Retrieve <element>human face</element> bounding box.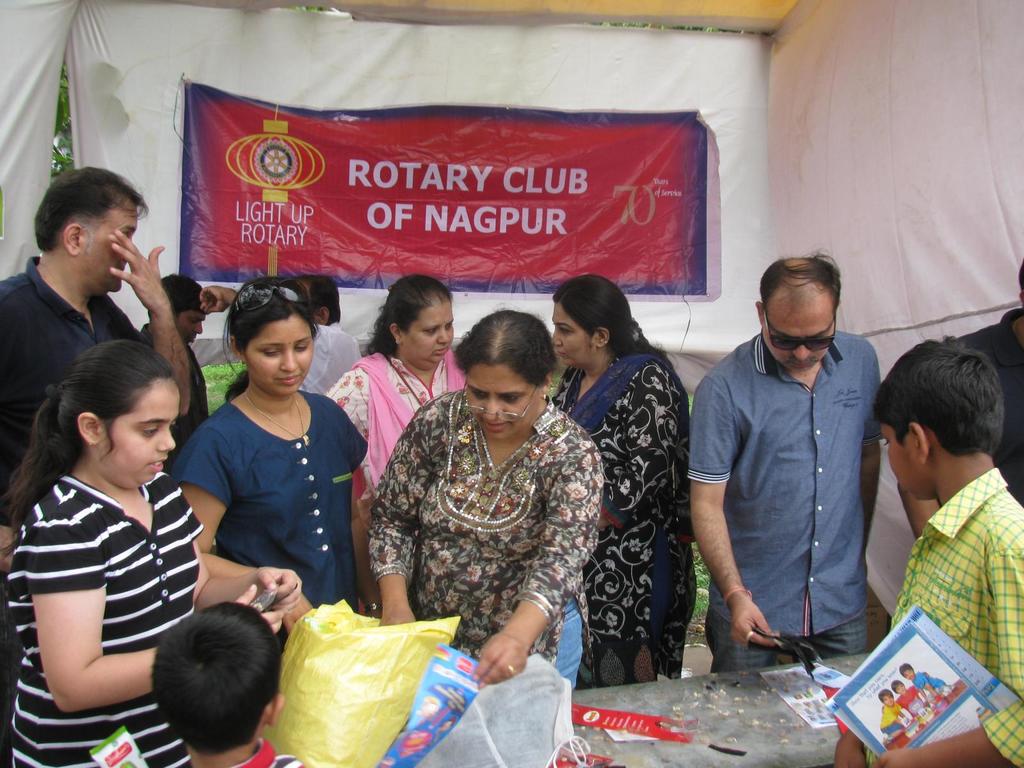
Bounding box: pyautogui.locateOnScreen(552, 305, 597, 369).
